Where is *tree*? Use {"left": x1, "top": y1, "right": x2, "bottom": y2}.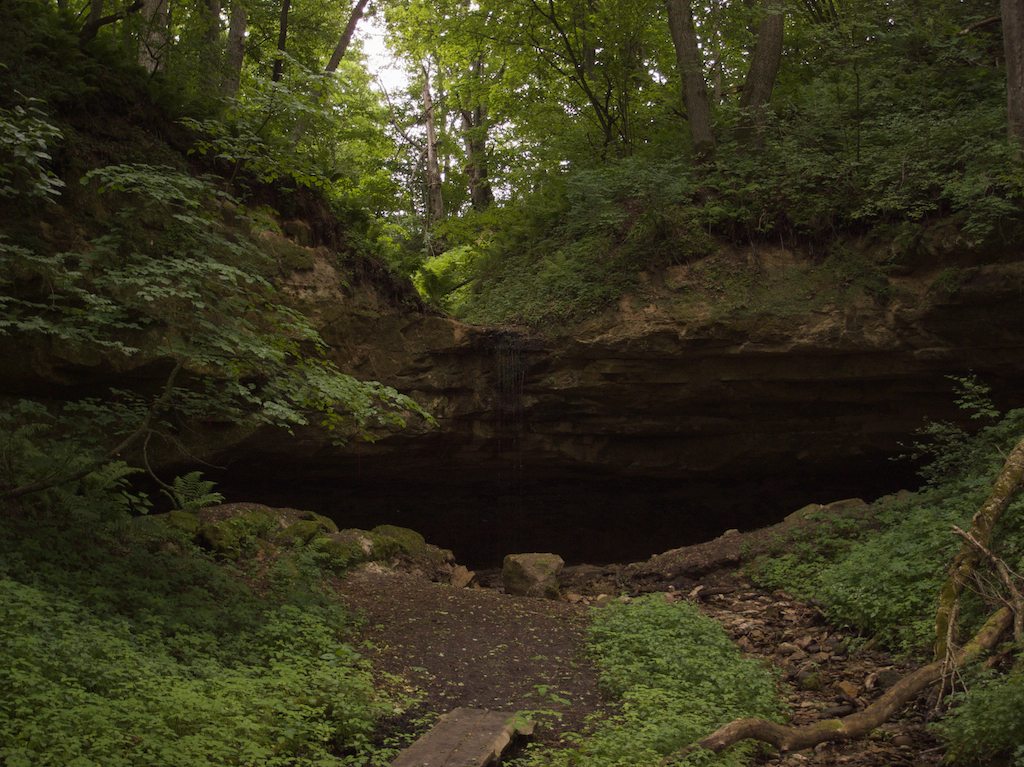
{"left": 664, "top": 1, "right": 722, "bottom": 164}.
